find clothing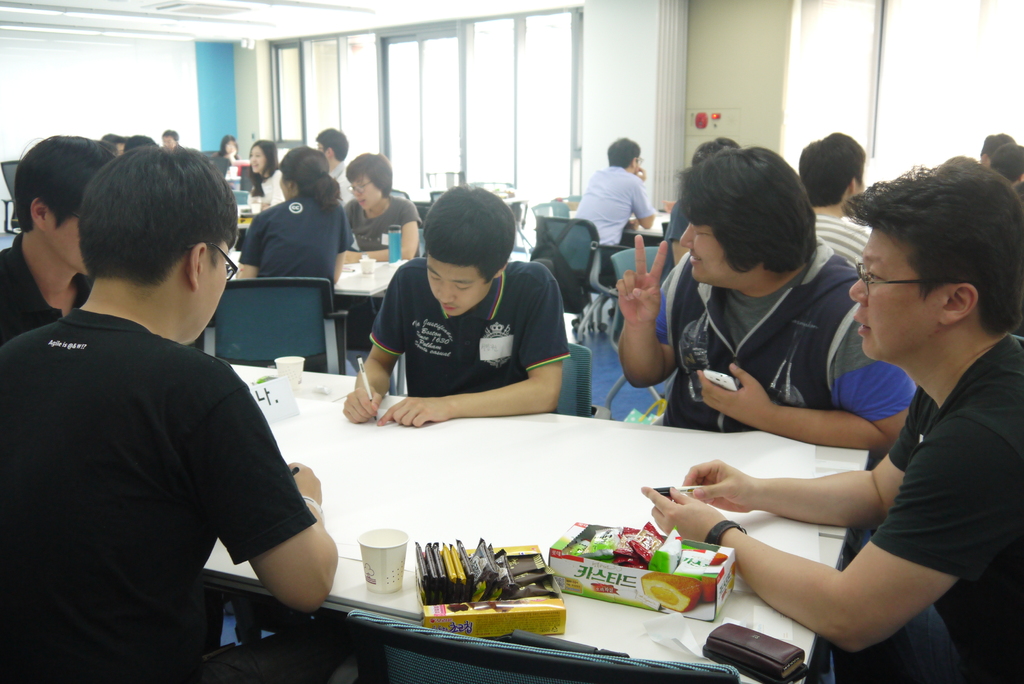
(569, 167, 658, 242)
